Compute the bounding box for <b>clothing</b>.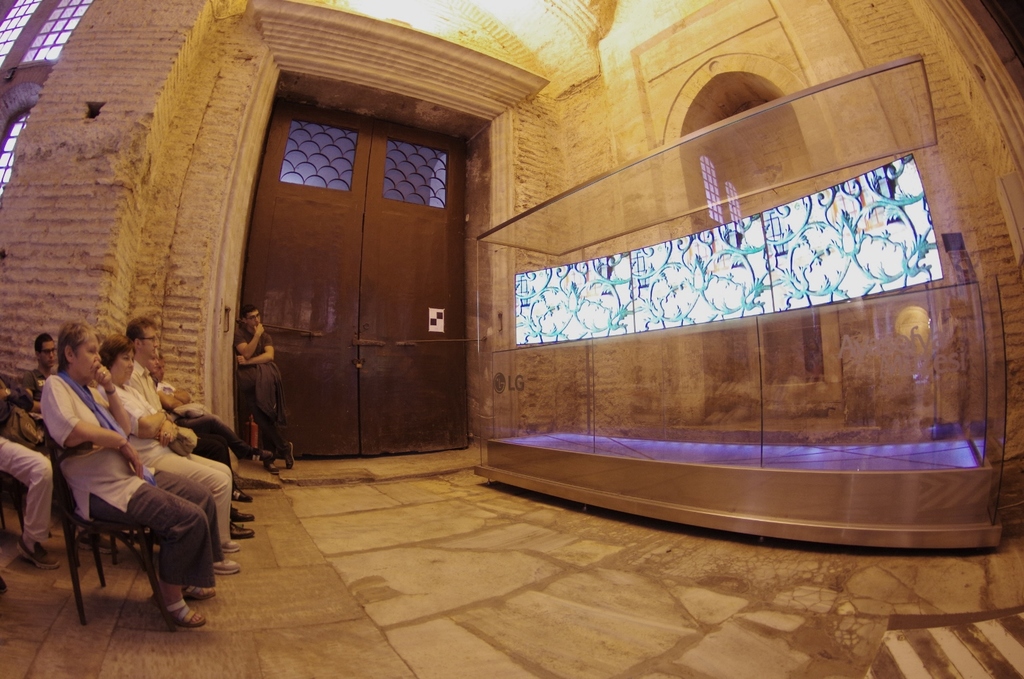
(41, 367, 226, 584).
